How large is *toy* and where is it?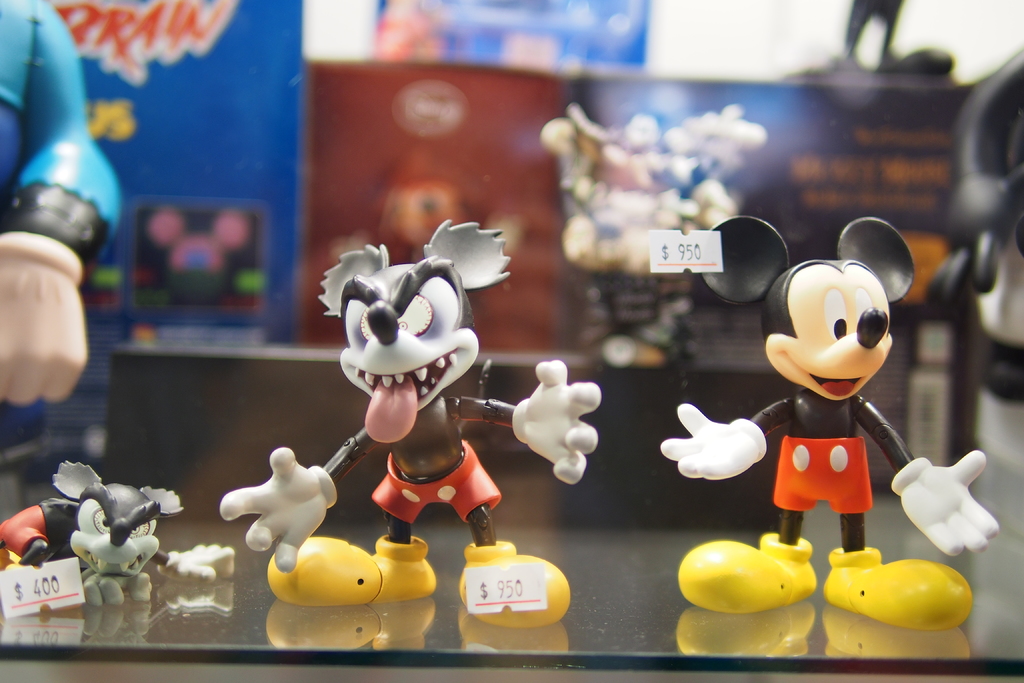
Bounding box: select_region(659, 212, 1002, 632).
